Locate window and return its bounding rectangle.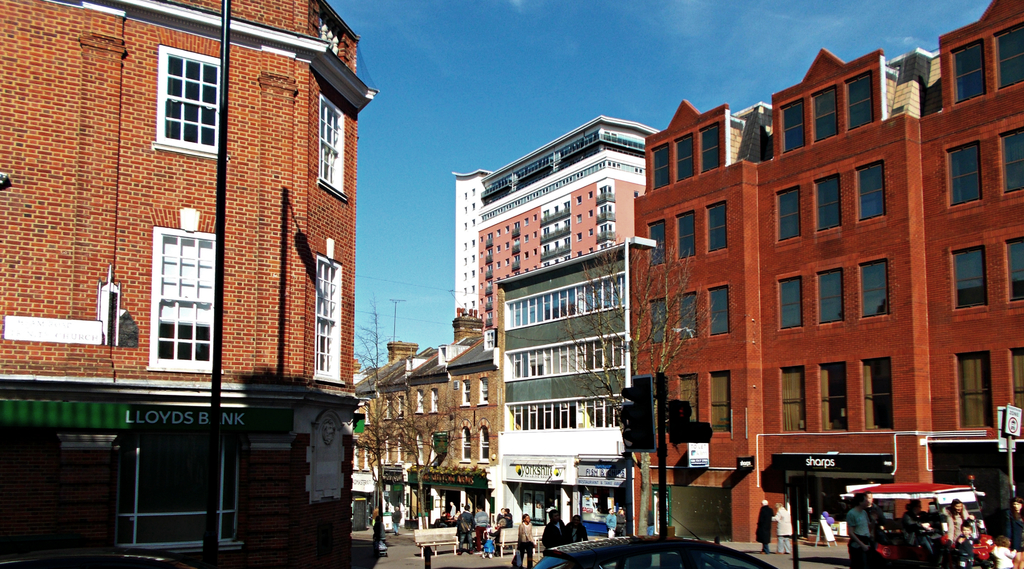
<bbox>588, 245, 595, 254</bbox>.
